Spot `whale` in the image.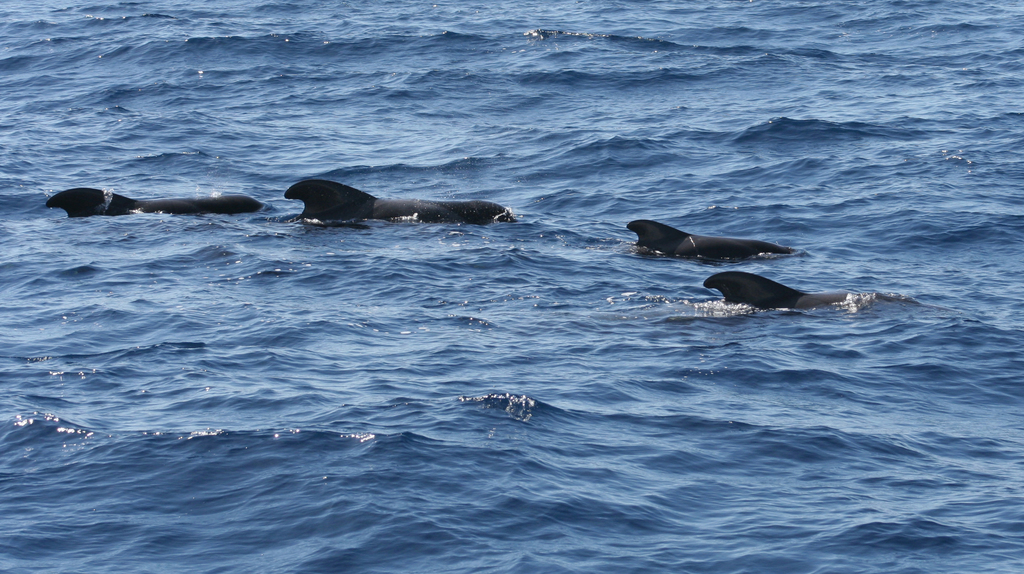
`whale` found at 47:186:259:218.
